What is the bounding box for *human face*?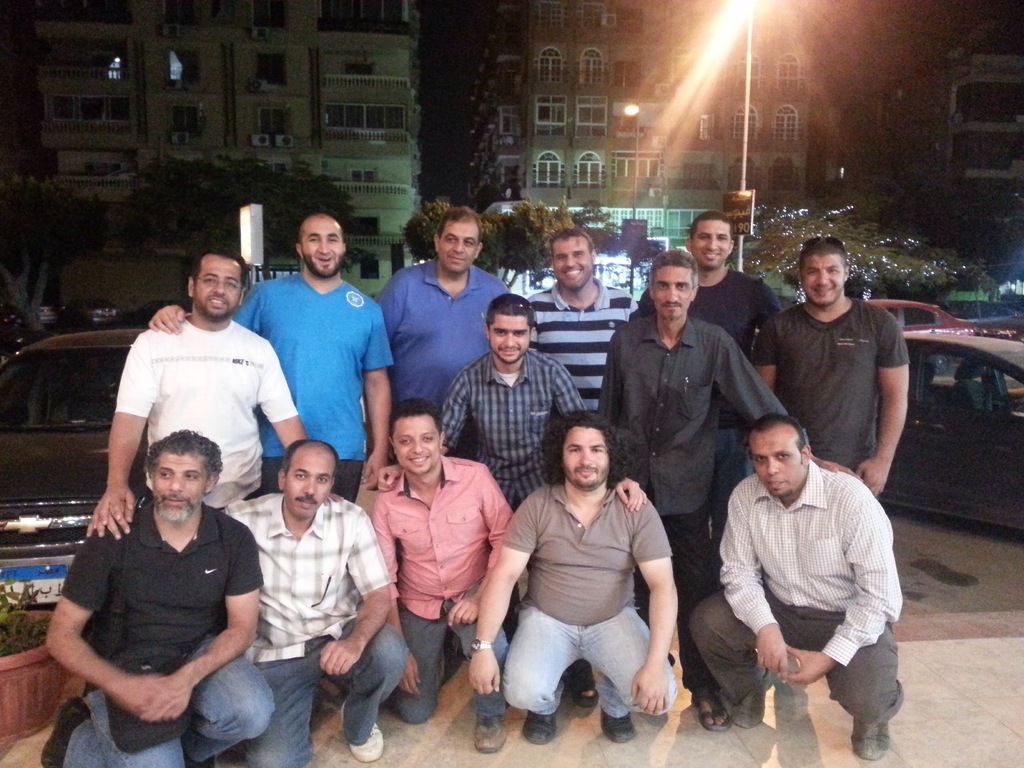
<bbox>395, 412, 440, 483</bbox>.
